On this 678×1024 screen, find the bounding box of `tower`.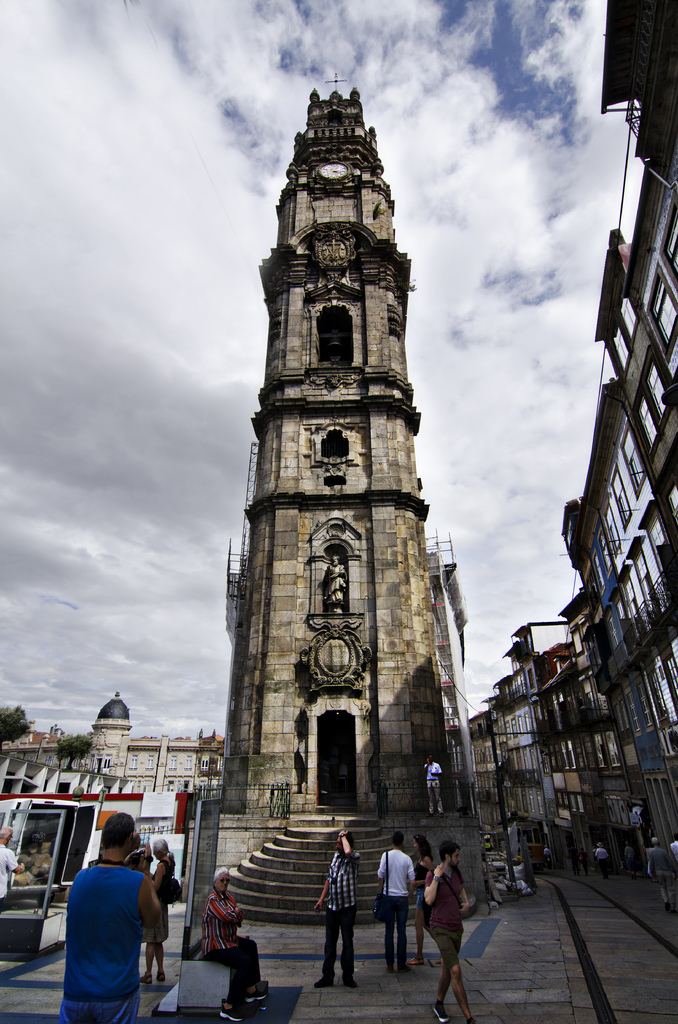
Bounding box: <region>58, 682, 145, 746</region>.
